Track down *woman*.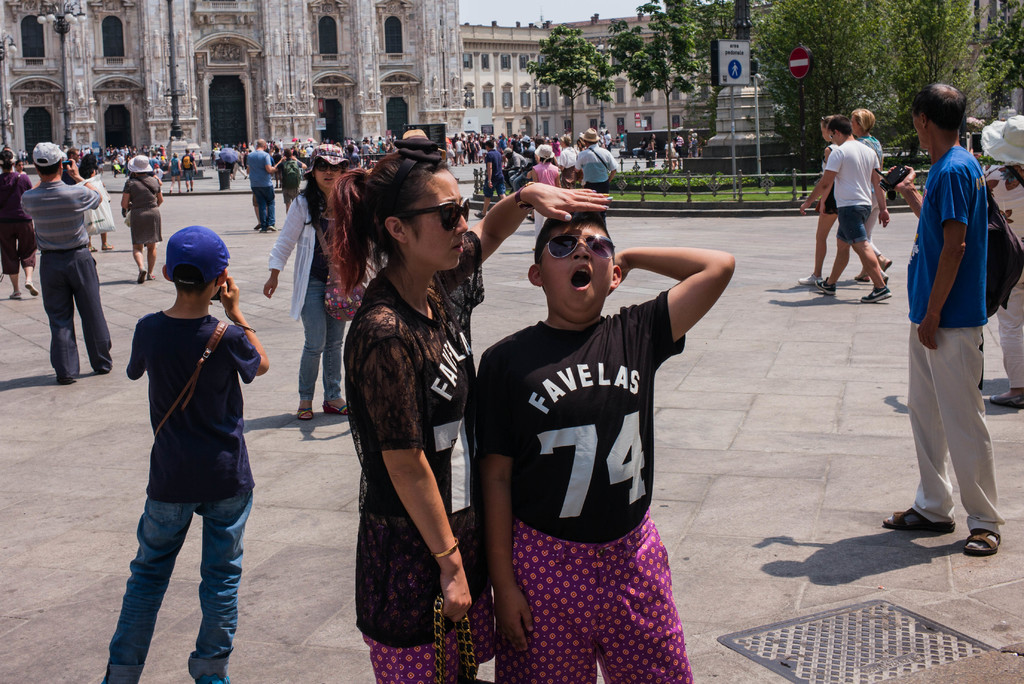
Tracked to locate(120, 150, 168, 279).
